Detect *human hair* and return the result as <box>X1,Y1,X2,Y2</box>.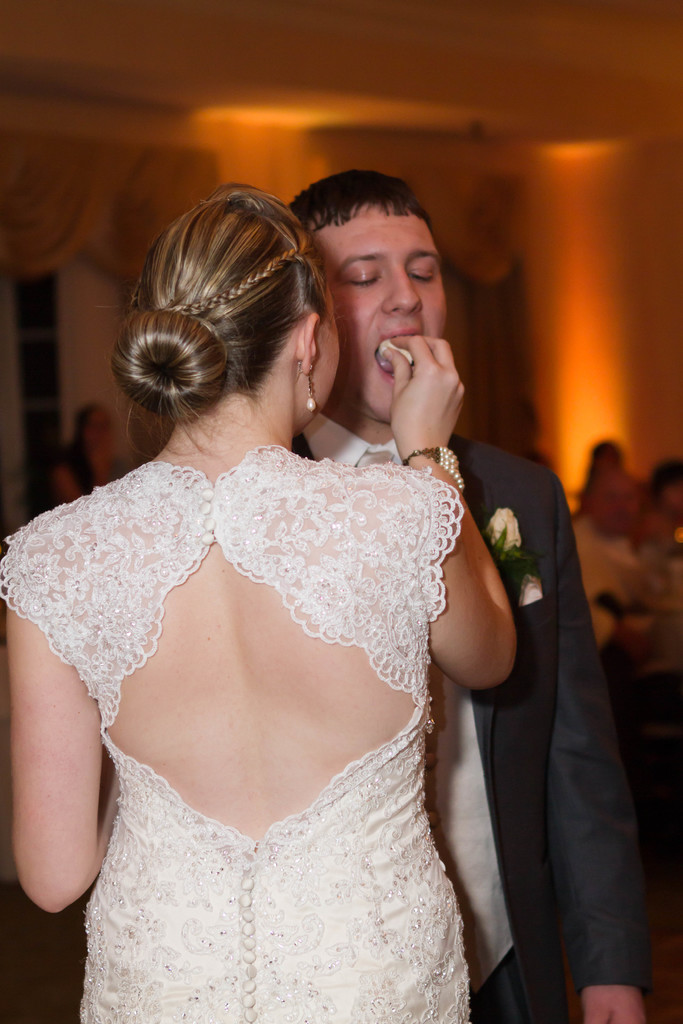
<box>143,166,335,456</box>.
